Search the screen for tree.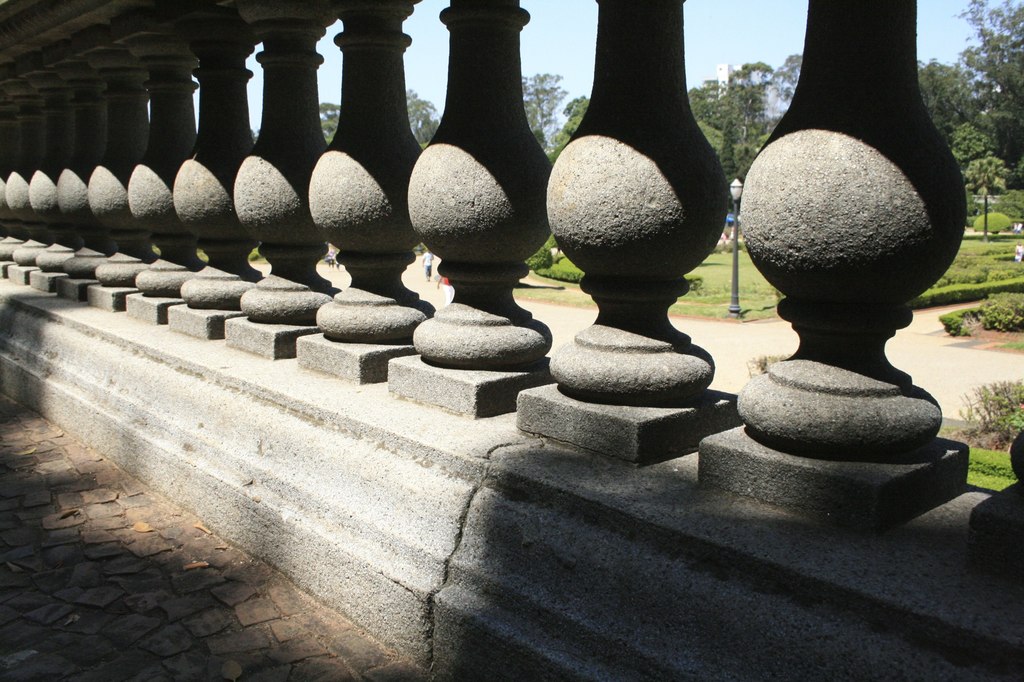
Found at [948, 0, 1023, 196].
